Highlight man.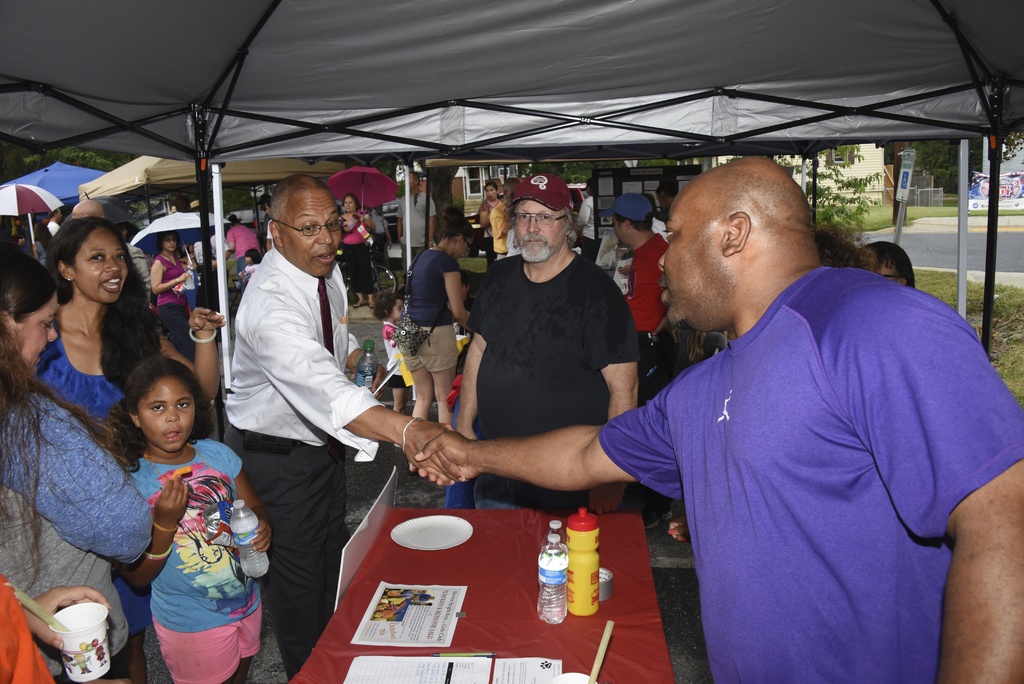
Highlighted region: select_region(216, 151, 467, 683).
